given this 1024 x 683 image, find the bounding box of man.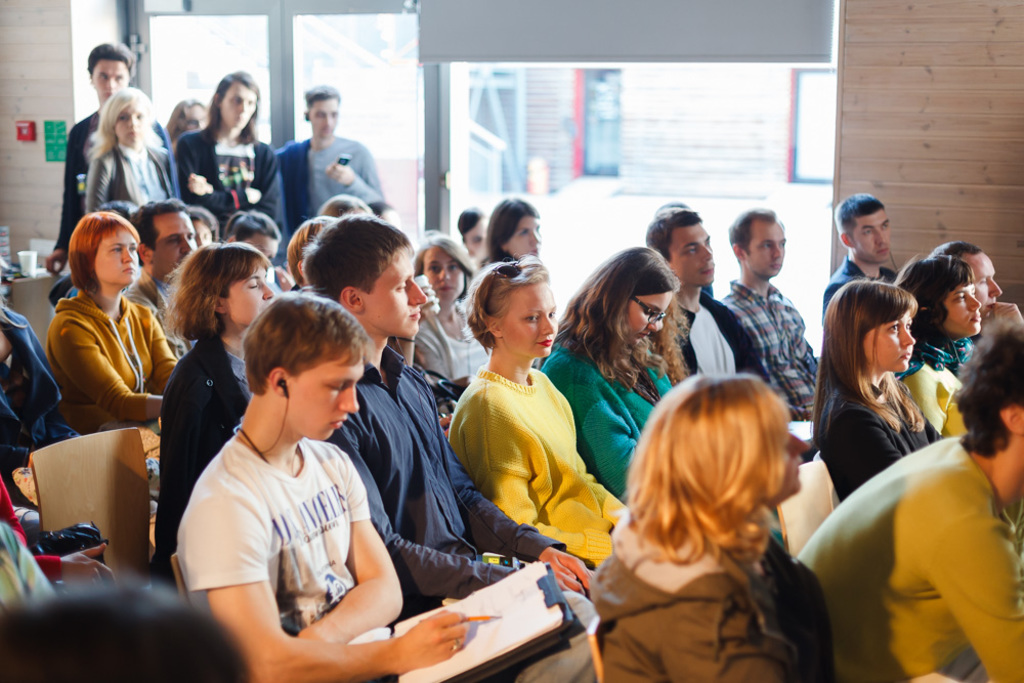
bbox(934, 237, 1023, 334).
